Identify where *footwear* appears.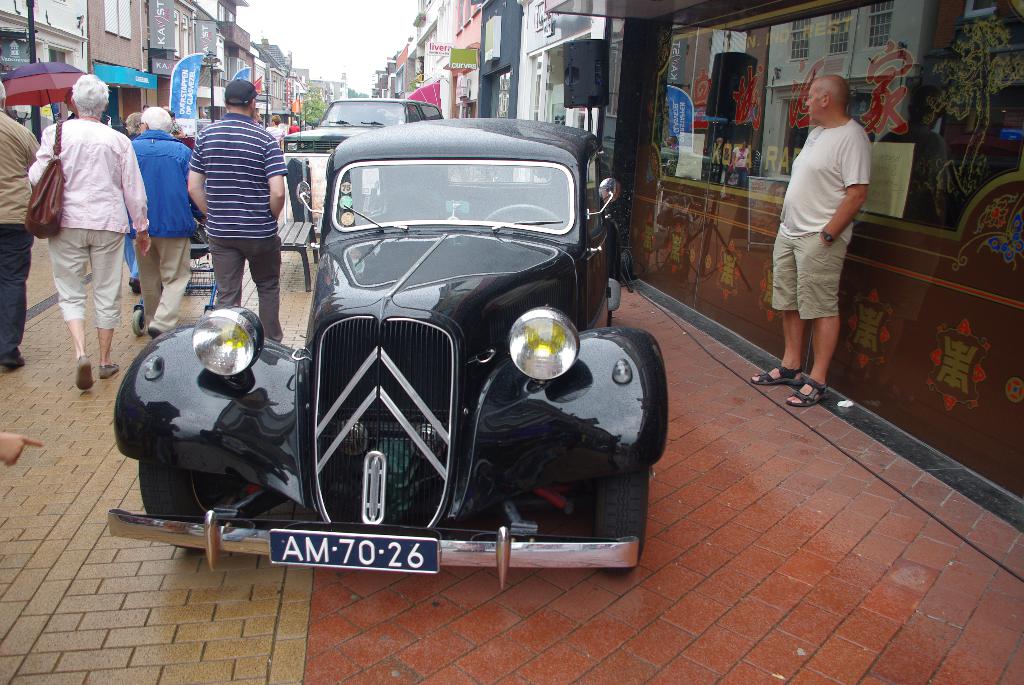
Appears at box(76, 358, 92, 391).
